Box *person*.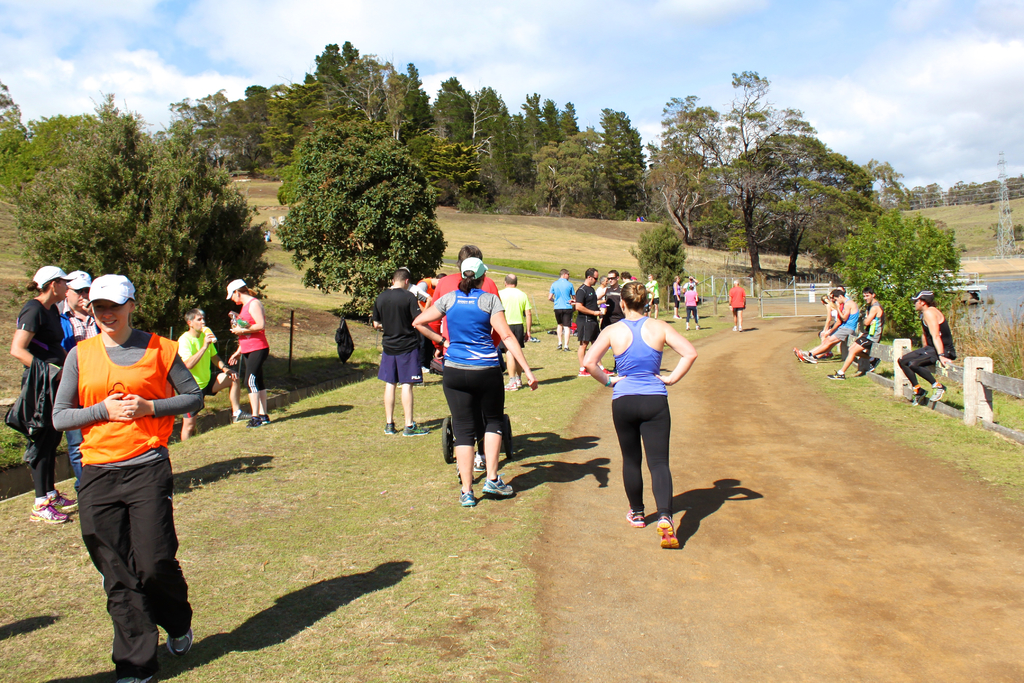
{"x1": 901, "y1": 284, "x2": 952, "y2": 406}.
